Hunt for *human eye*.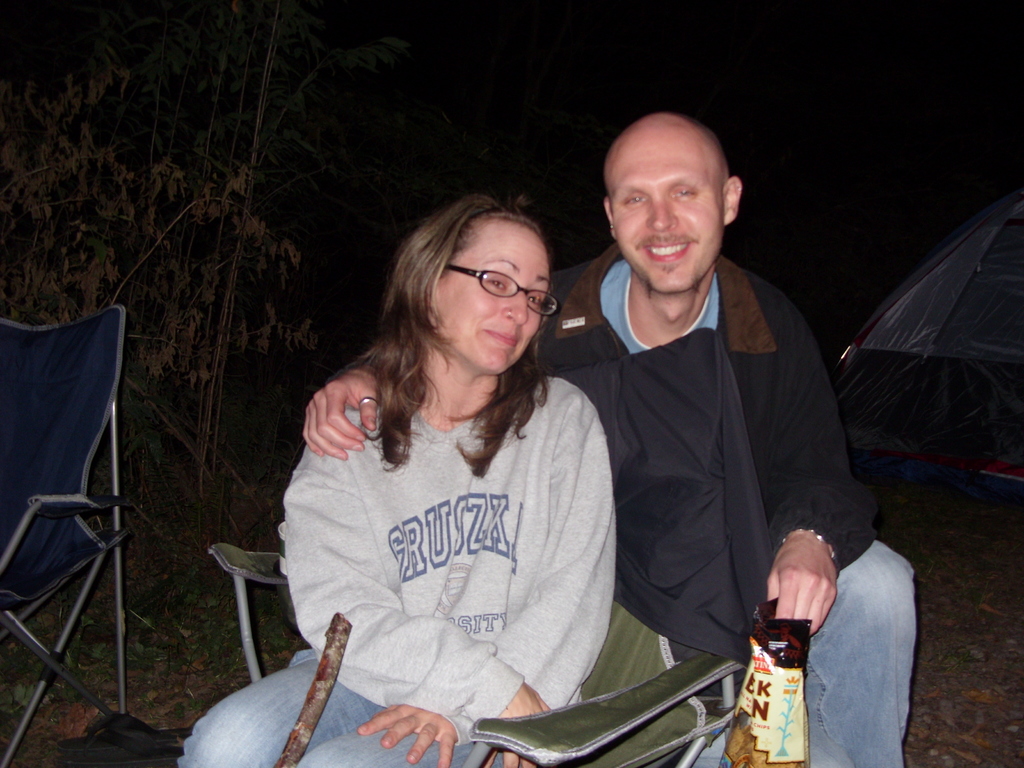
Hunted down at (left=522, top=291, right=543, bottom=307).
